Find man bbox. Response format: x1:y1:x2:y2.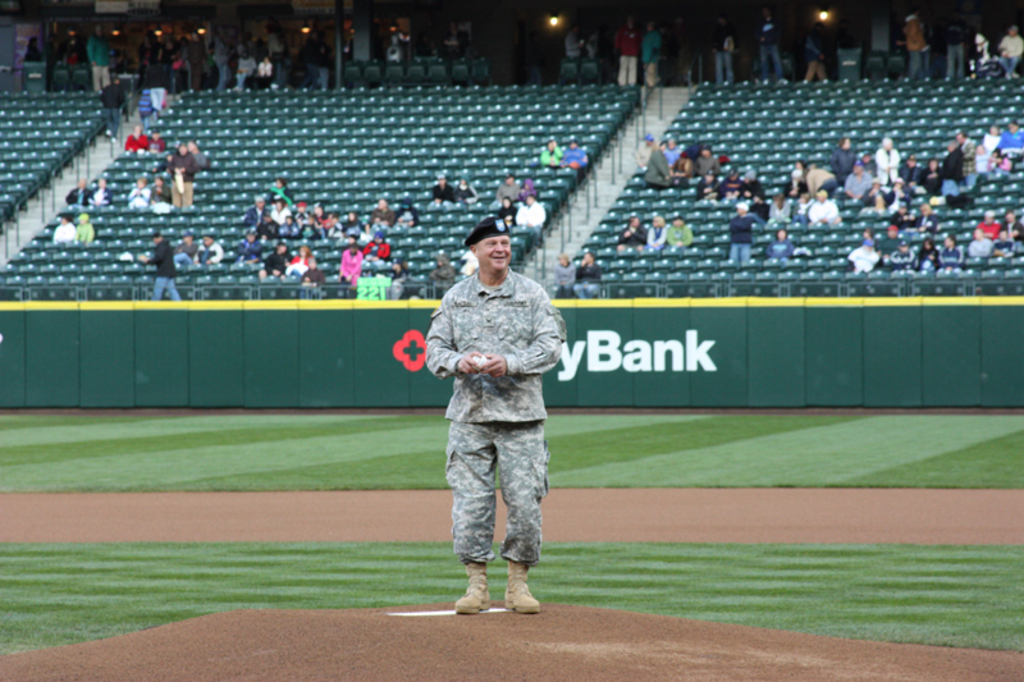
424:203:570:614.
